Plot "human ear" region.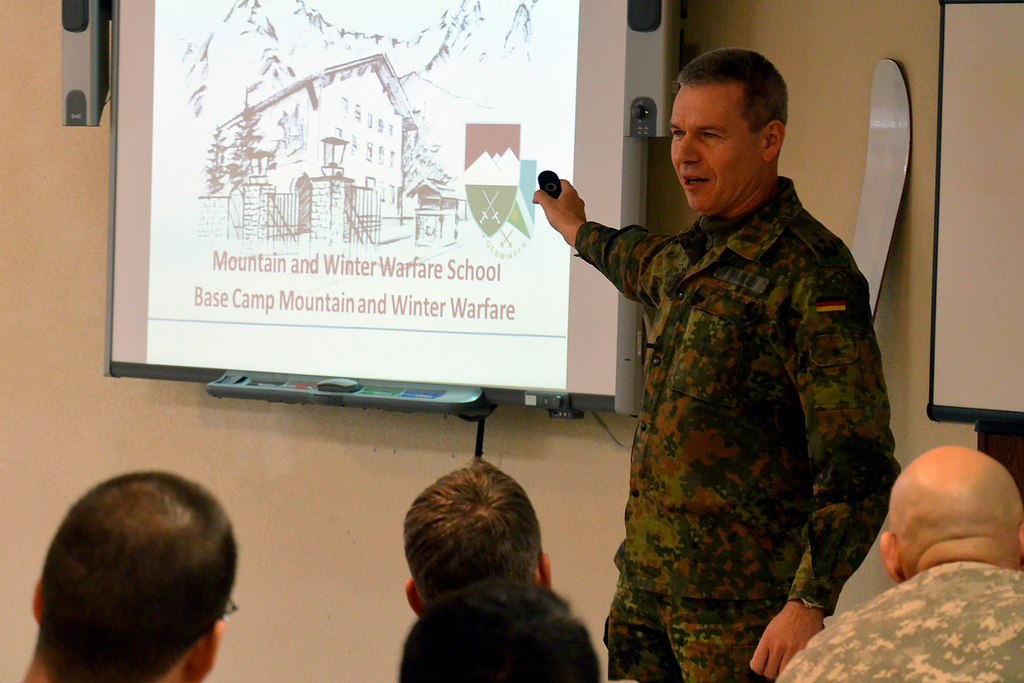
Plotted at l=404, t=575, r=421, b=616.
